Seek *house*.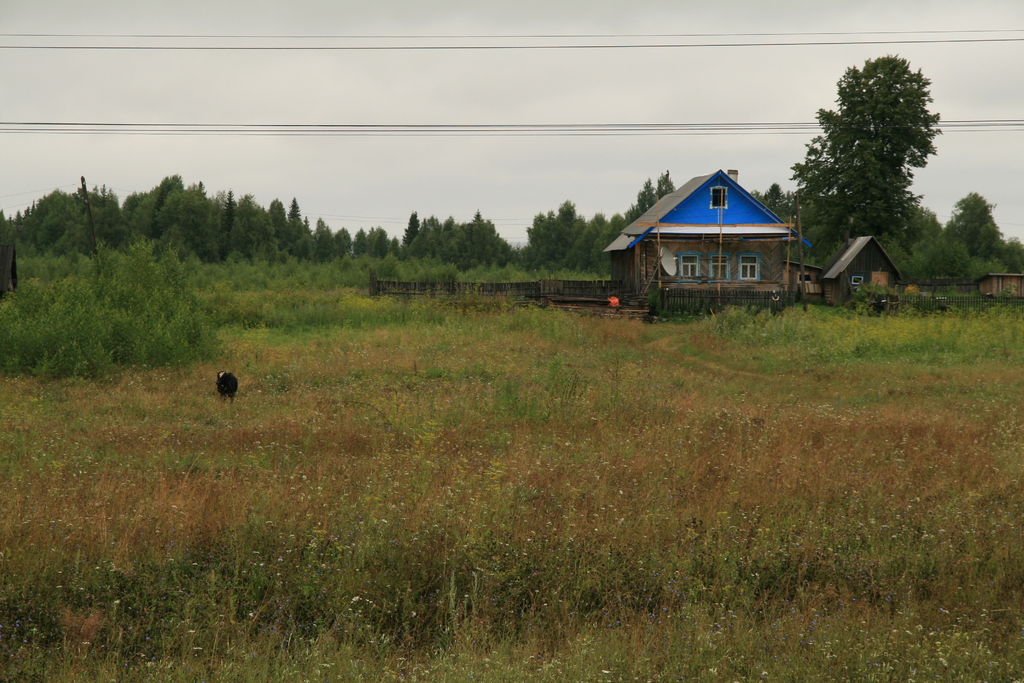
[left=817, top=231, right=902, bottom=308].
